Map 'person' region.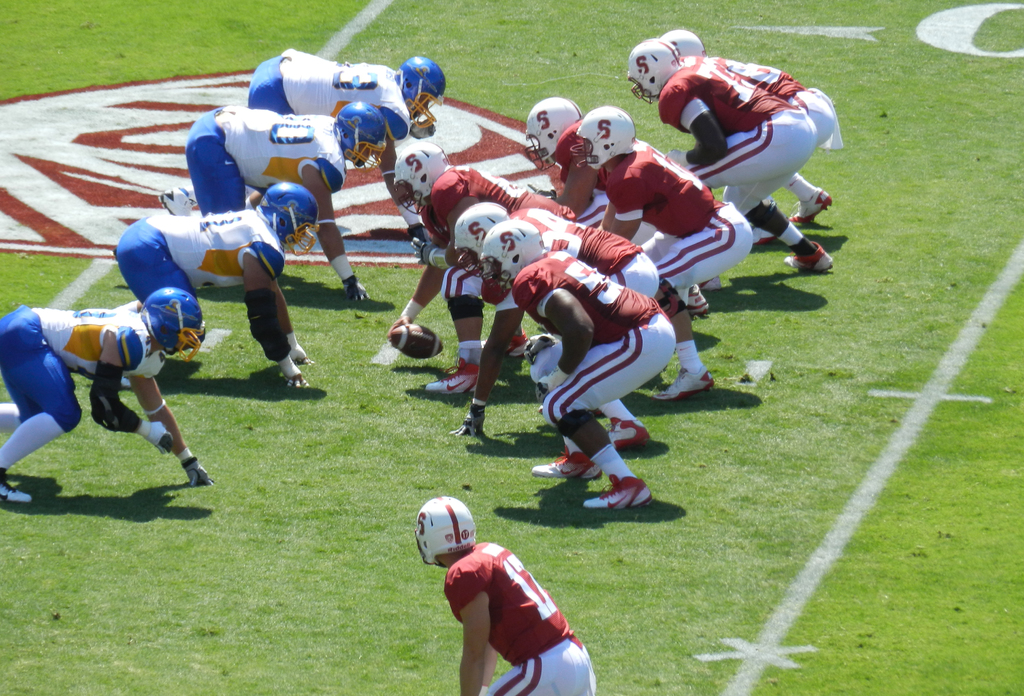
Mapped to 382/142/582/401.
